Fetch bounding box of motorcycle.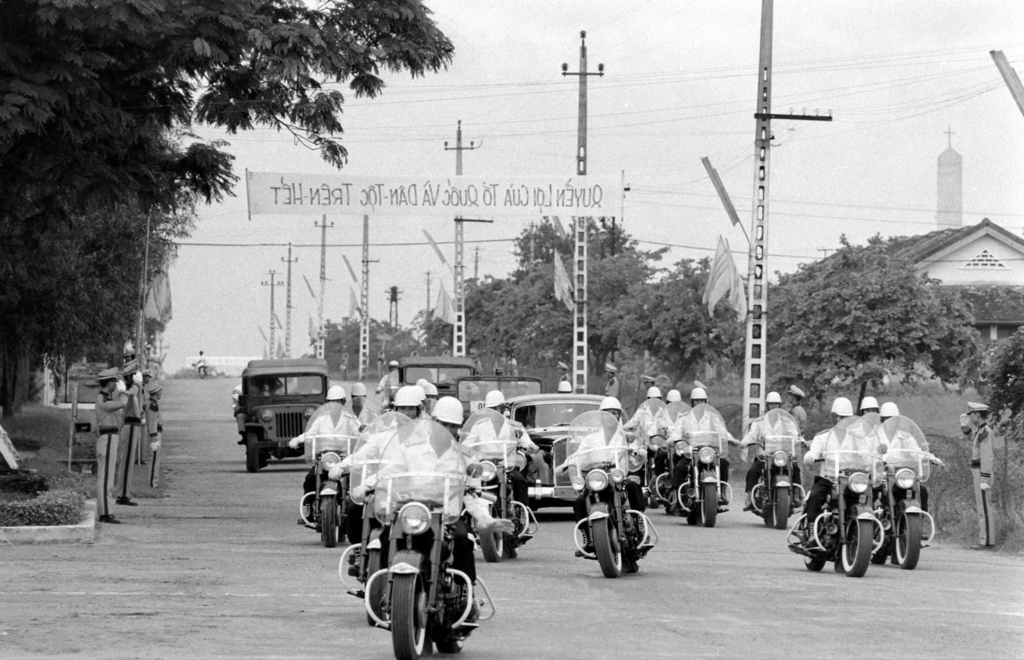
Bbox: bbox=(673, 402, 728, 529).
